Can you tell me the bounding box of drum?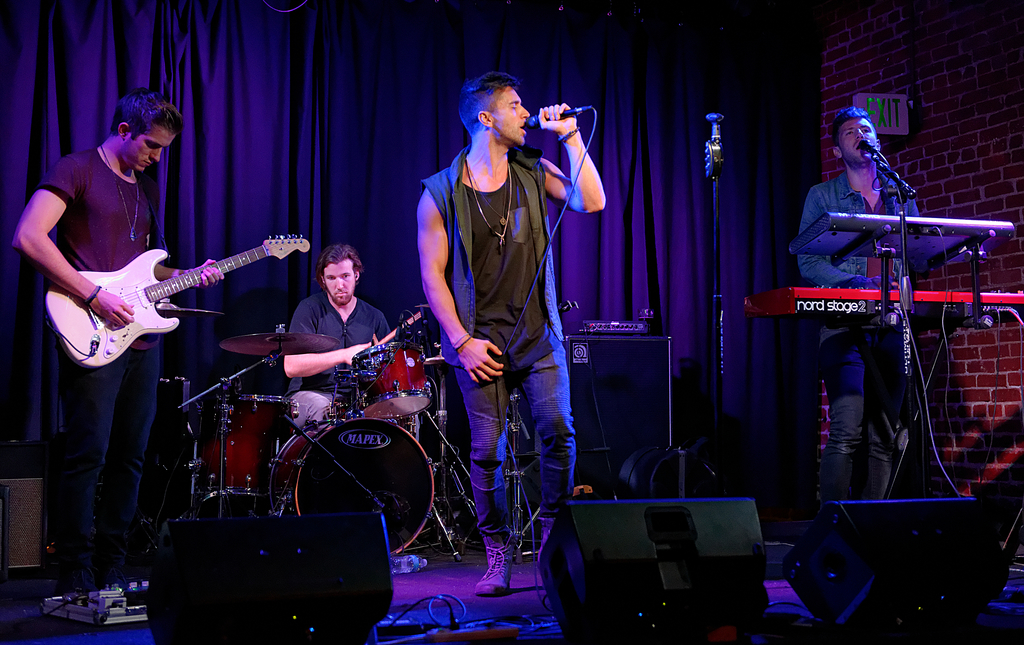
bbox=(348, 341, 436, 420).
